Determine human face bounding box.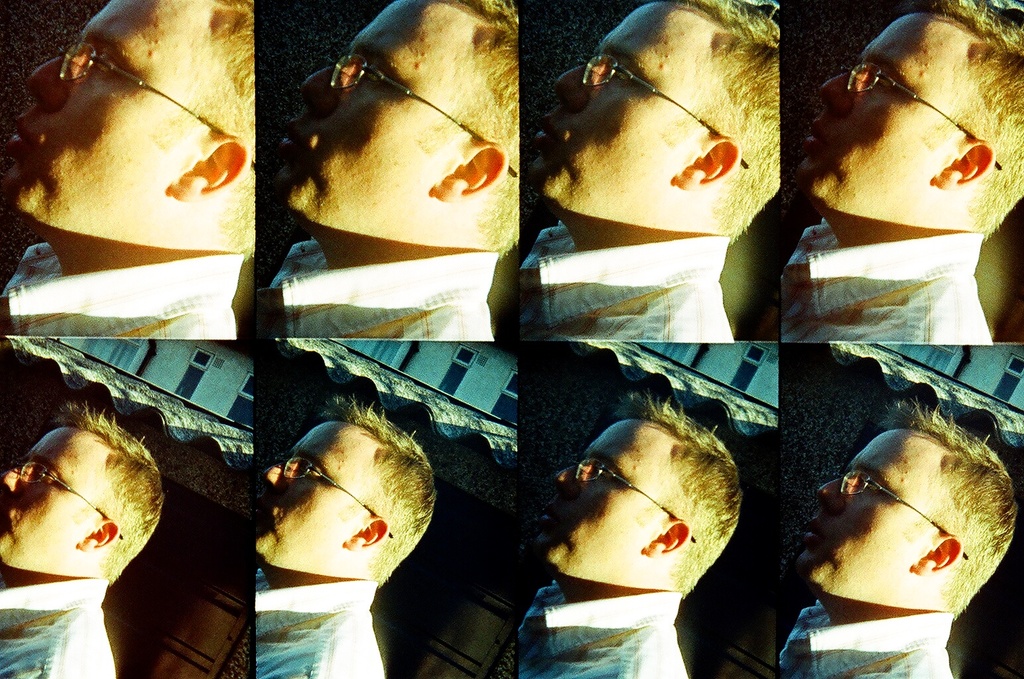
Determined: BBox(0, 422, 108, 576).
